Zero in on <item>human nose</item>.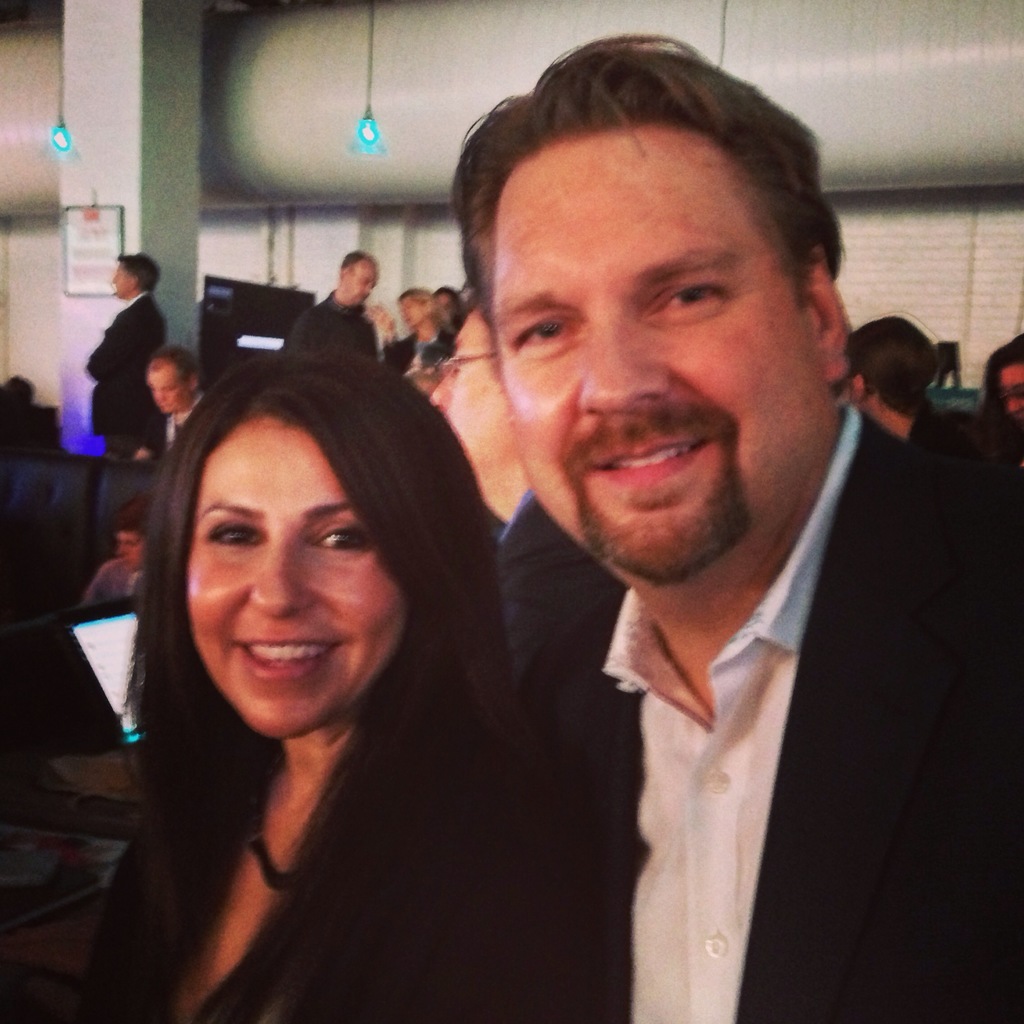
Zeroed in: <region>580, 325, 676, 419</region>.
